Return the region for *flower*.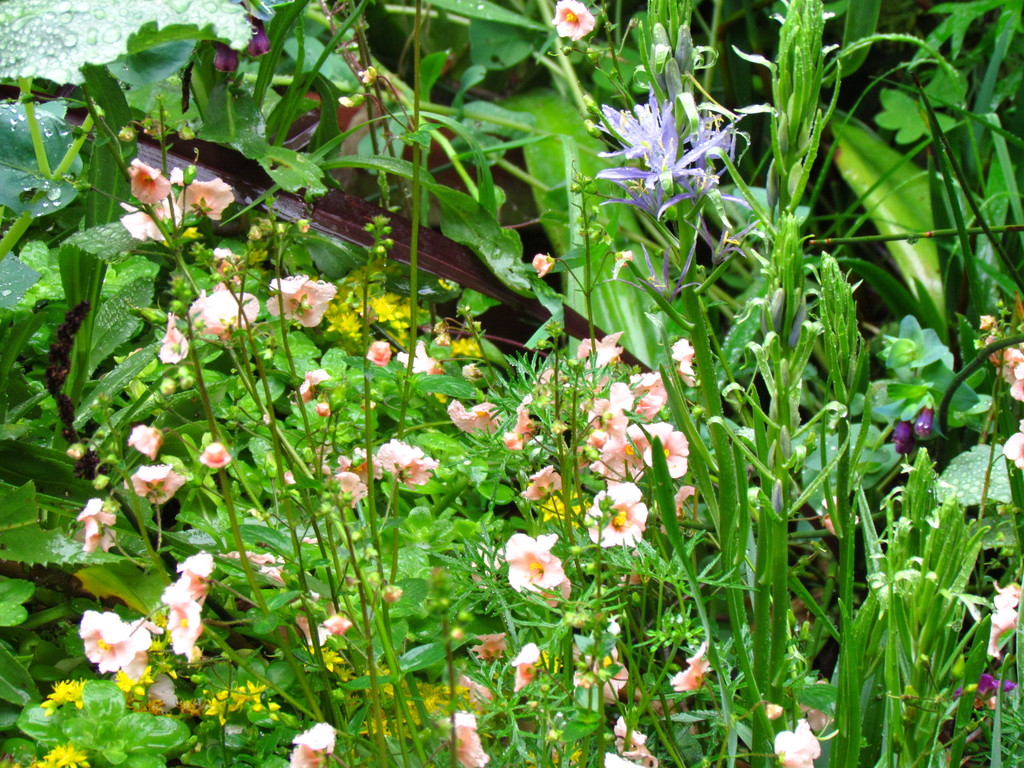
{"left": 440, "top": 710, "right": 499, "bottom": 767}.
